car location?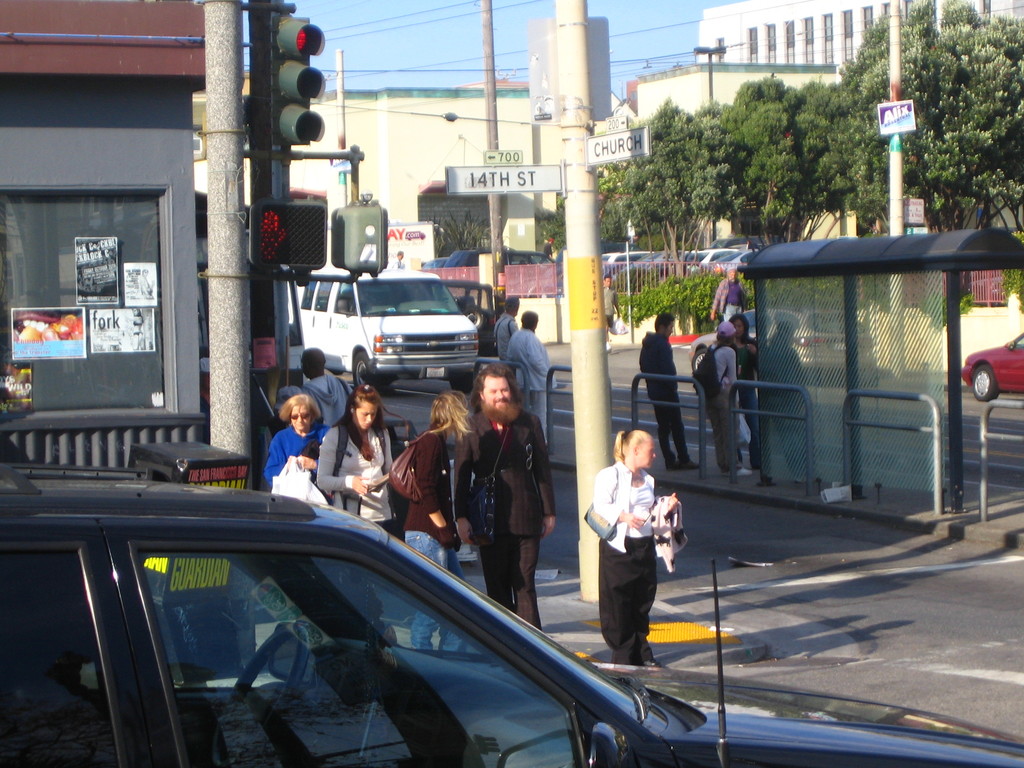
[left=309, top=268, right=504, bottom=392]
